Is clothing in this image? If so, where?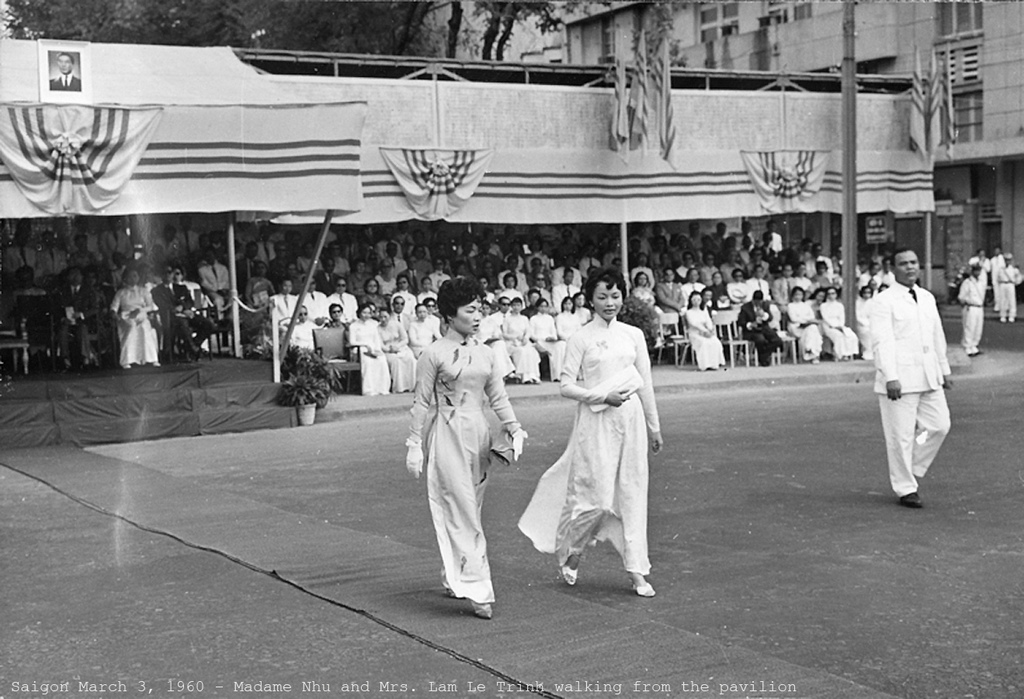
Yes, at [left=239, top=214, right=286, bottom=340].
